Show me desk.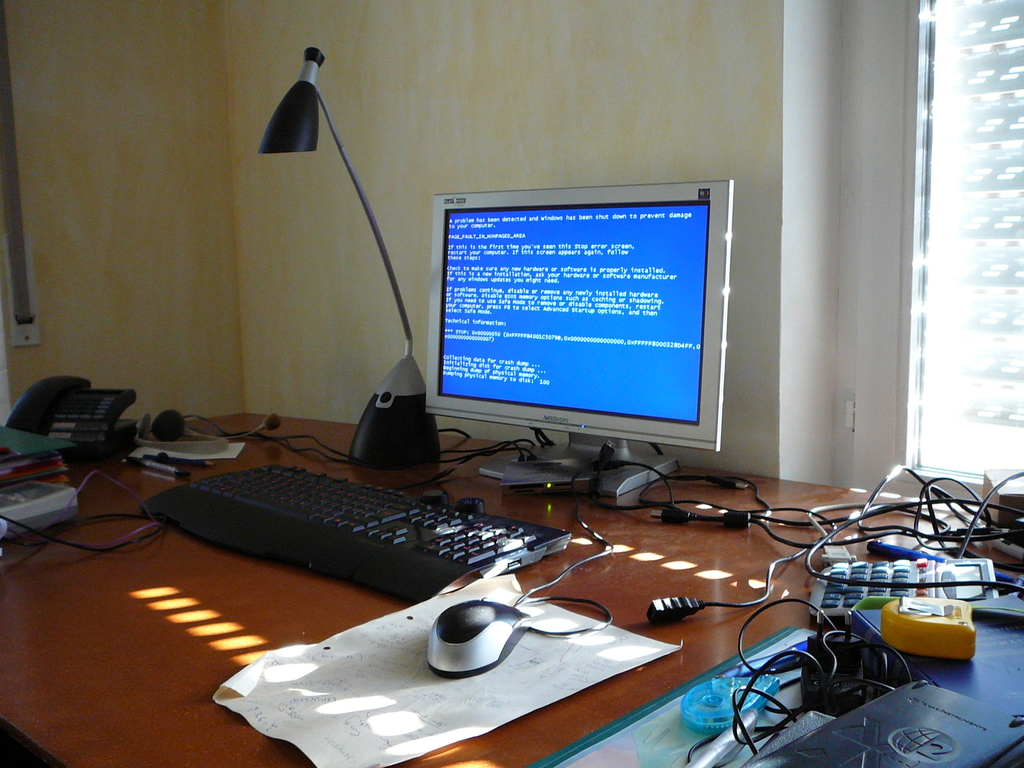
desk is here: l=0, t=414, r=1023, b=767.
